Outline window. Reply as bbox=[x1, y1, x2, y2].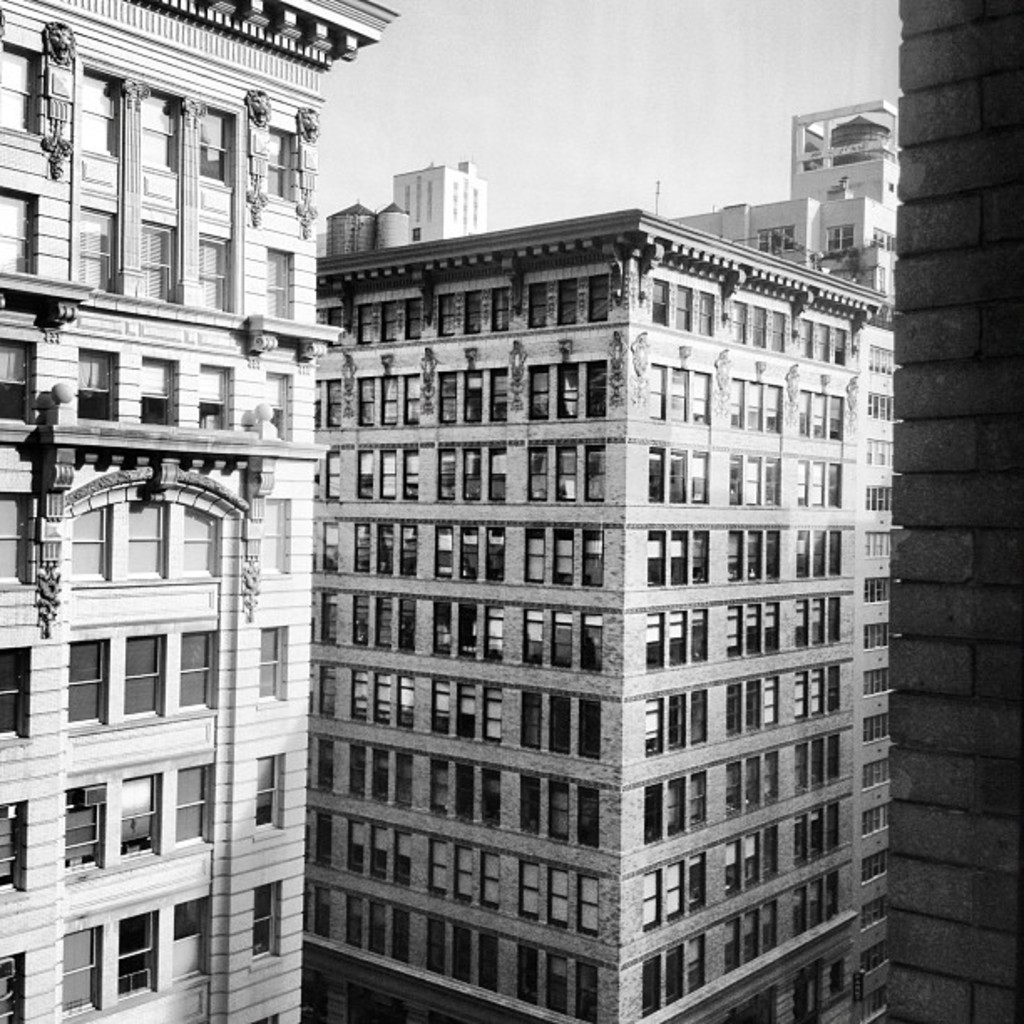
bbox=[686, 773, 713, 825].
